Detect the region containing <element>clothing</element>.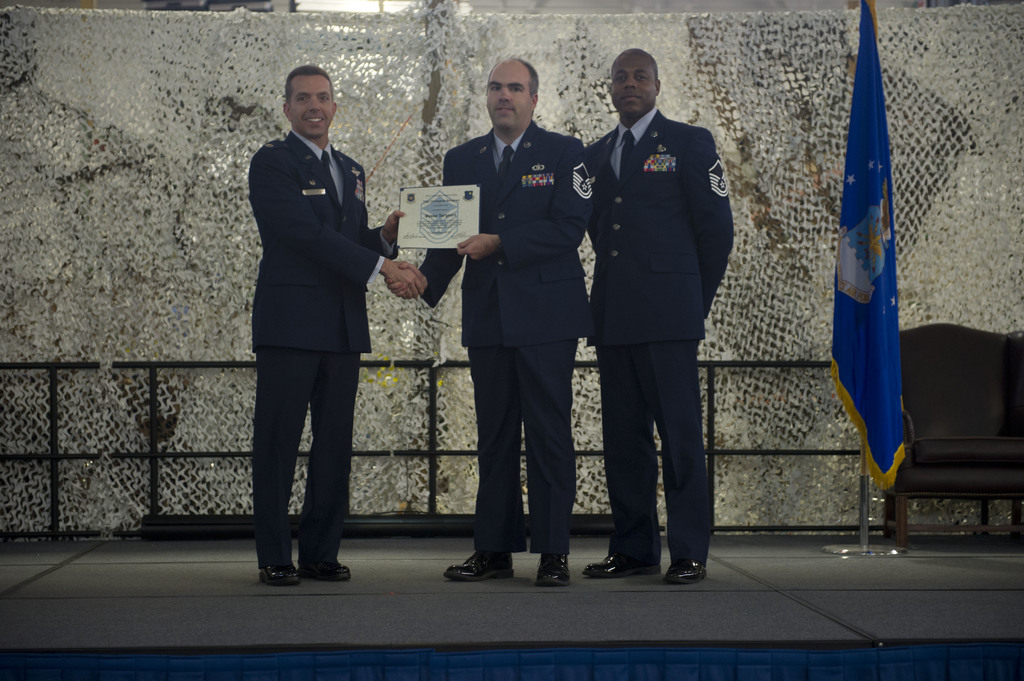
<bbox>247, 134, 389, 557</bbox>.
